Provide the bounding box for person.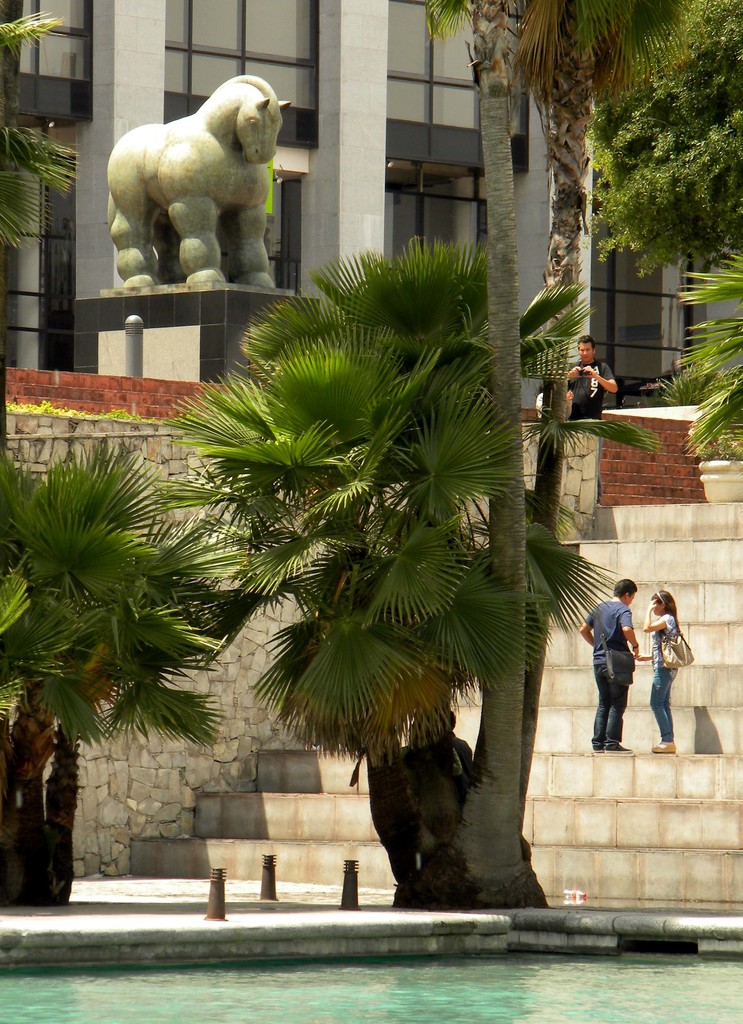
locate(564, 342, 618, 417).
